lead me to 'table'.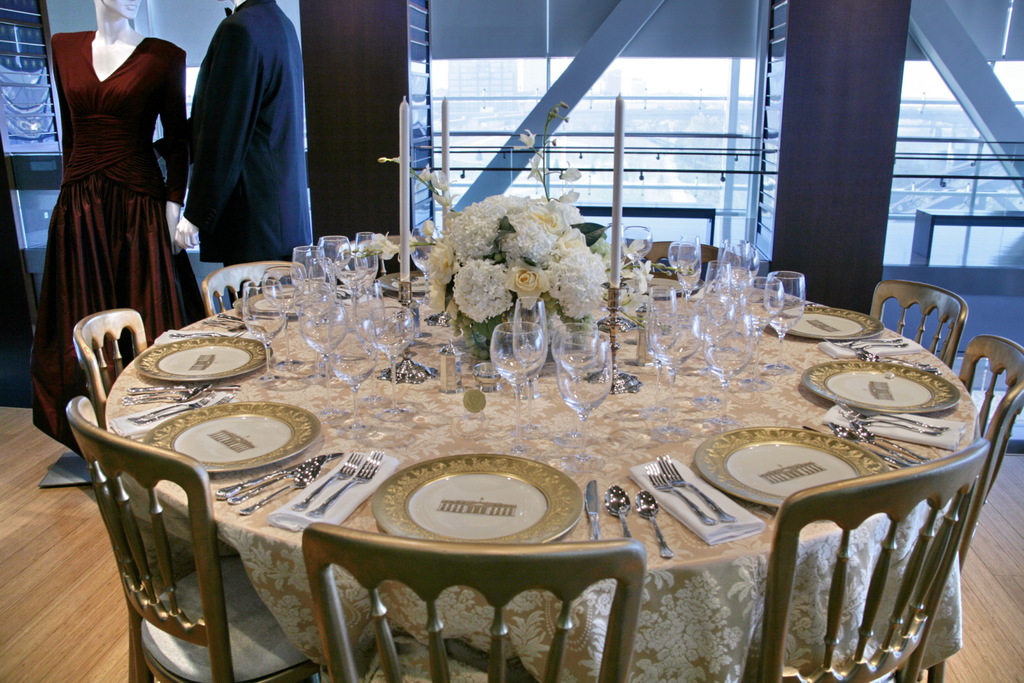
Lead to Rect(19, 257, 1023, 677).
